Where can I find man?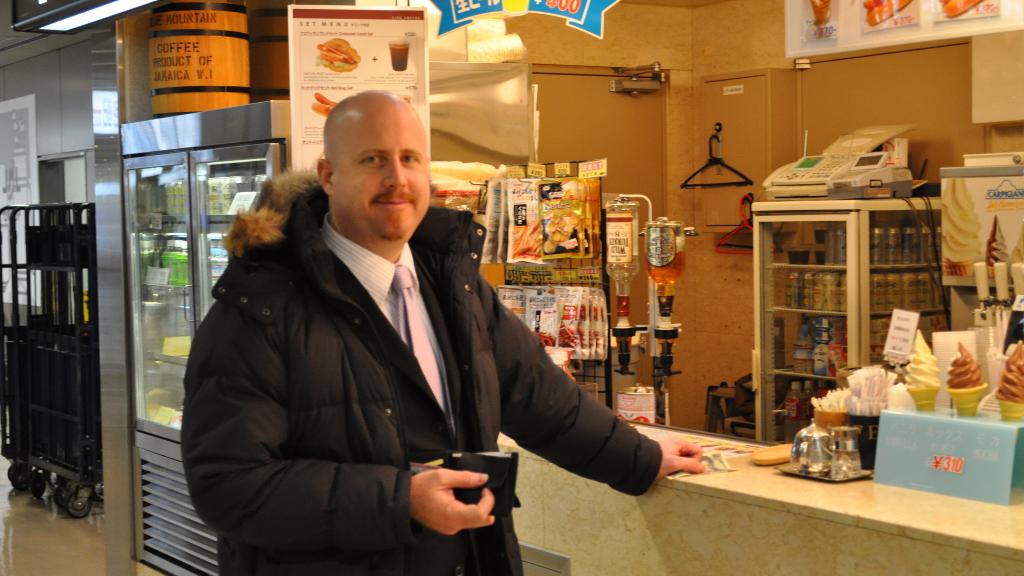
You can find it at box(175, 90, 705, 575).
